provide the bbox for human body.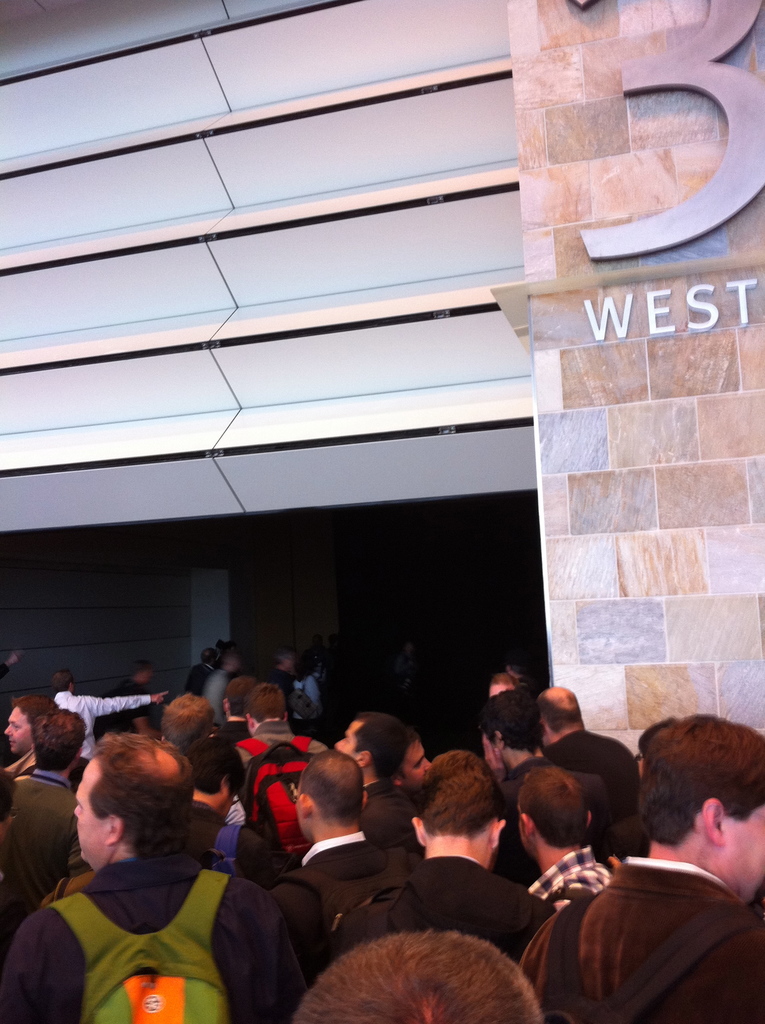
BBox(543, 705, 764, 1023).
